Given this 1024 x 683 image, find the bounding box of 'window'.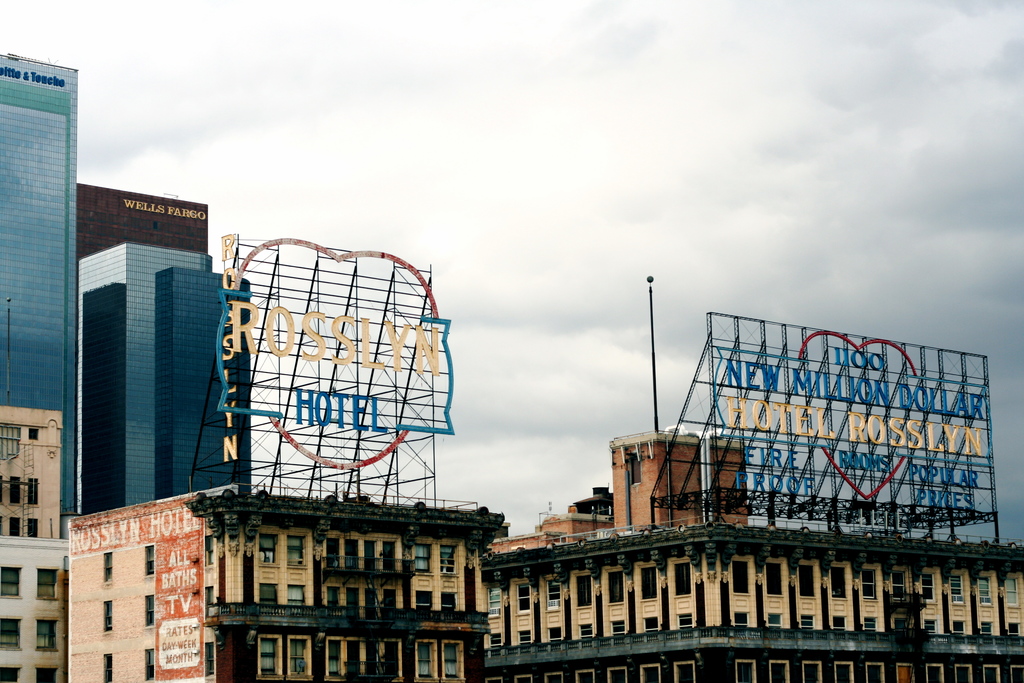
Rect(547, 627, 559, 641).
